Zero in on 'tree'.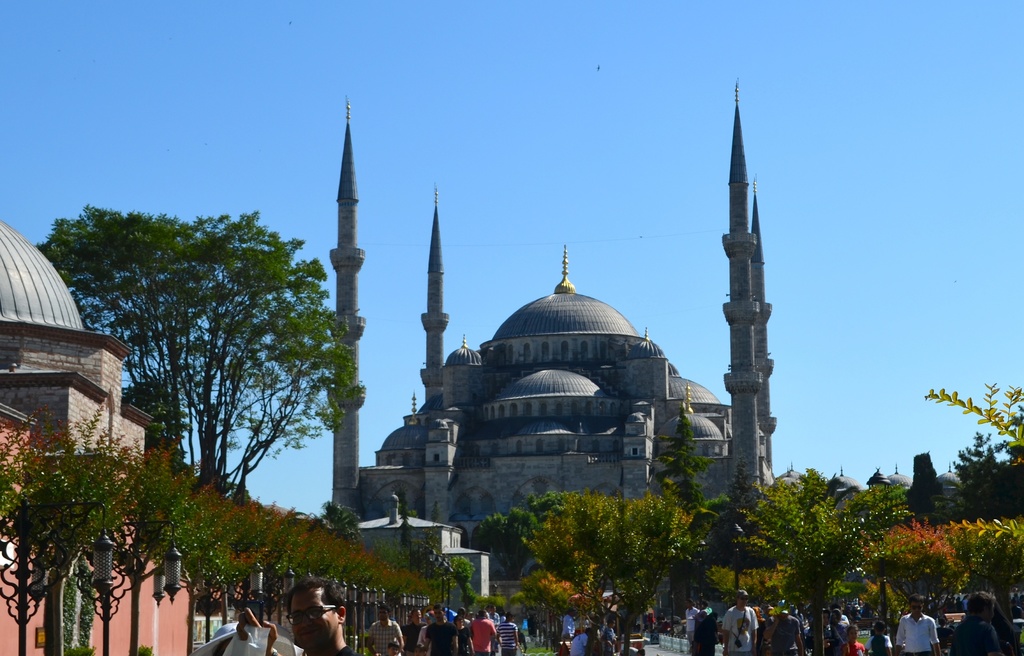
Zeroed in: l=904, t=452, r=948, b=523.
